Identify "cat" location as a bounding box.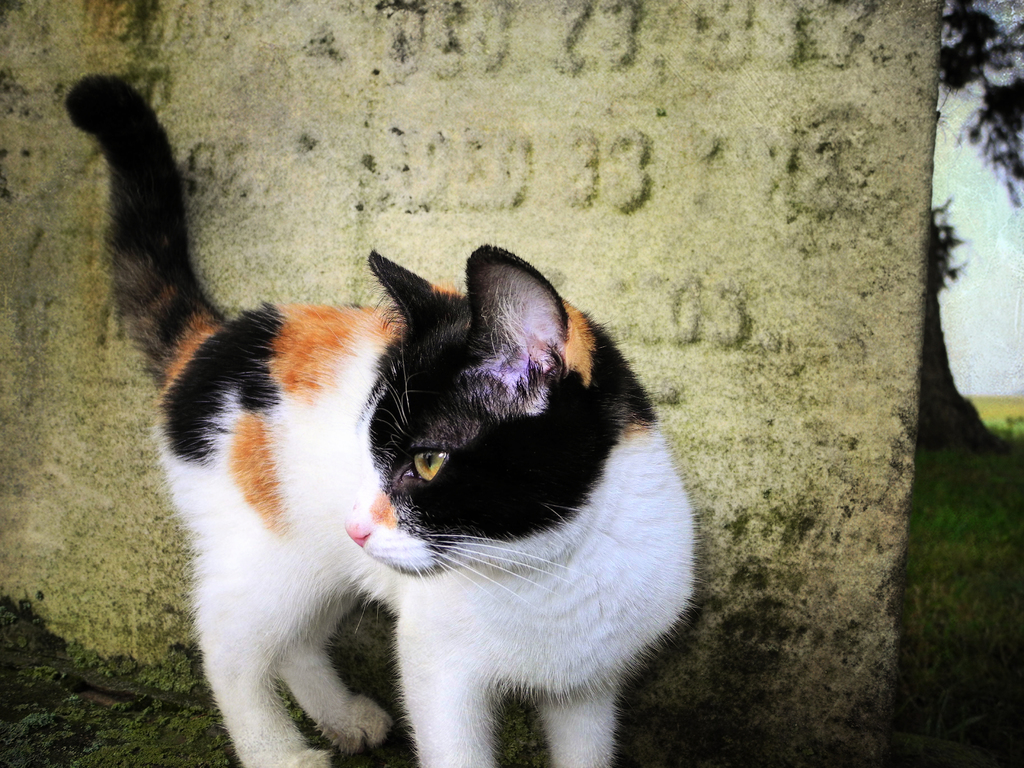
[x1=64, y1=72, x2=696, y2=767].
